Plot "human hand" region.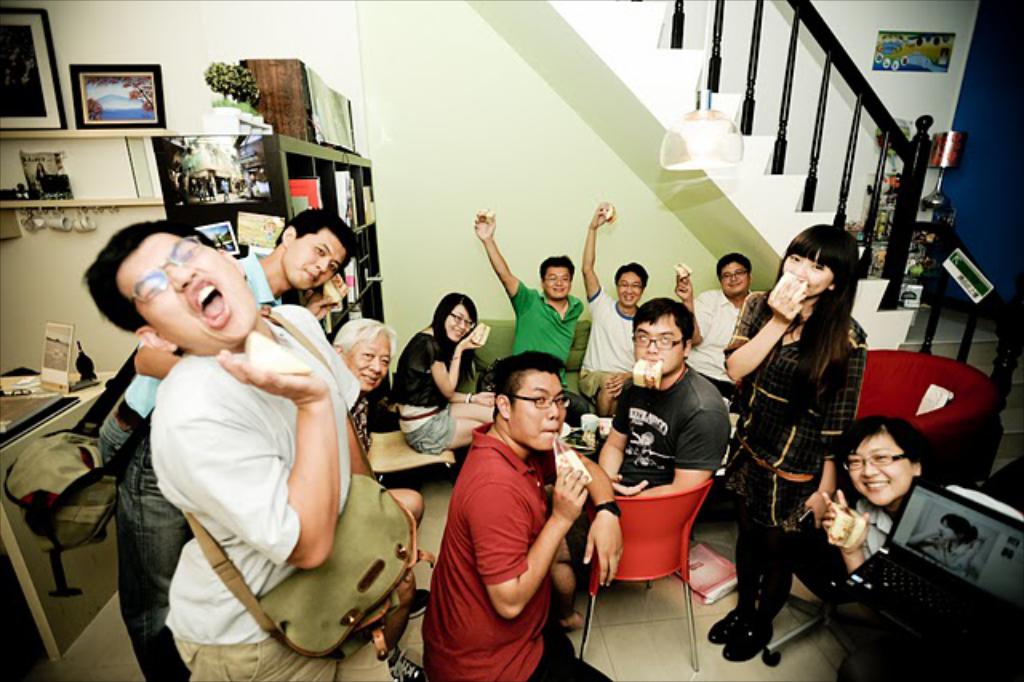
Plotted at locate(554, 463, 589, 520).
